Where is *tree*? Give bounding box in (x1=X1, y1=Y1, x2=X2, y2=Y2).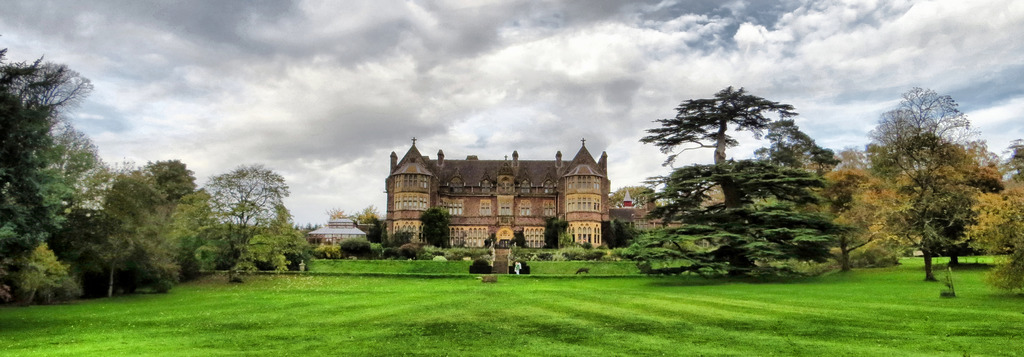
(x1=899, y1=147, x2=1004, y2=302).
